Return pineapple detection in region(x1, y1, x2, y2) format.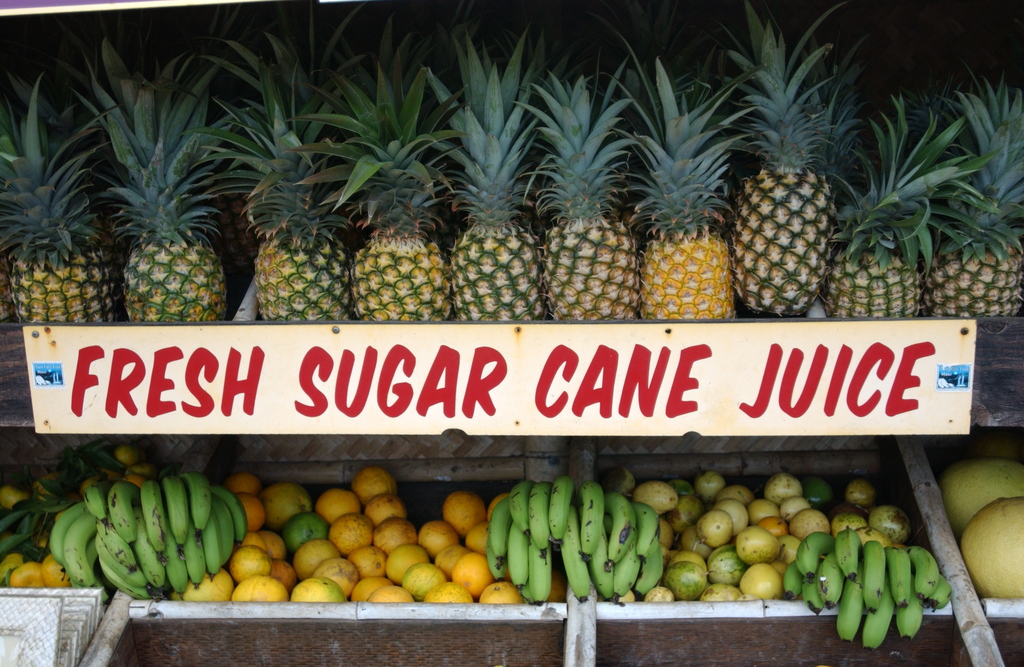
region(77, 38, 236, 321).
